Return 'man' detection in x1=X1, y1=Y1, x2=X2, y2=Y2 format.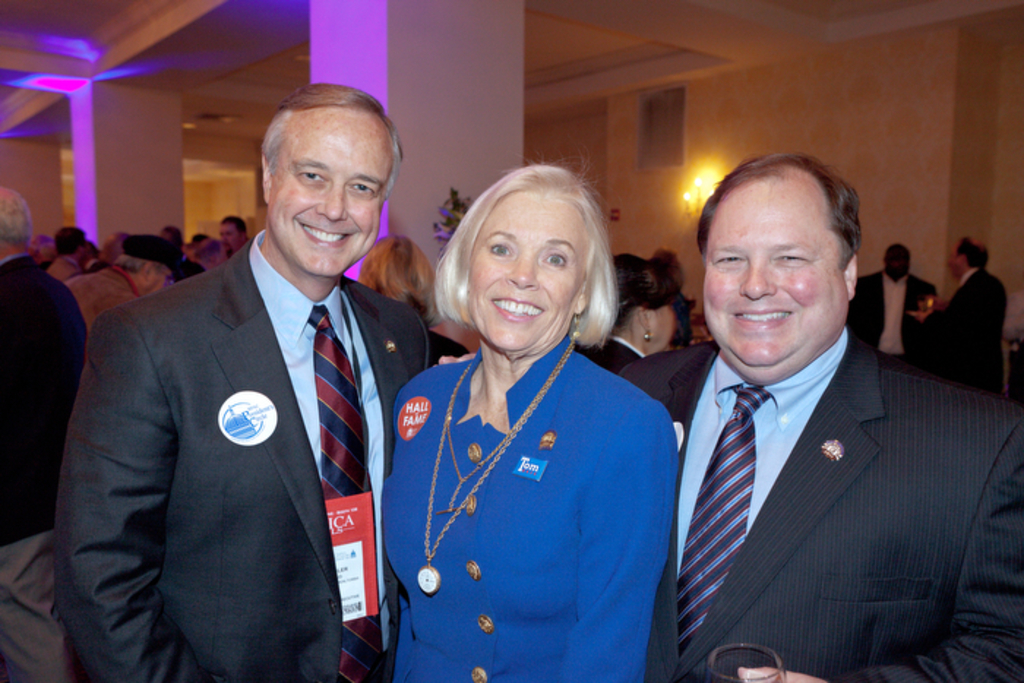
x1=64, y1=233, x2=183, y2=331.
